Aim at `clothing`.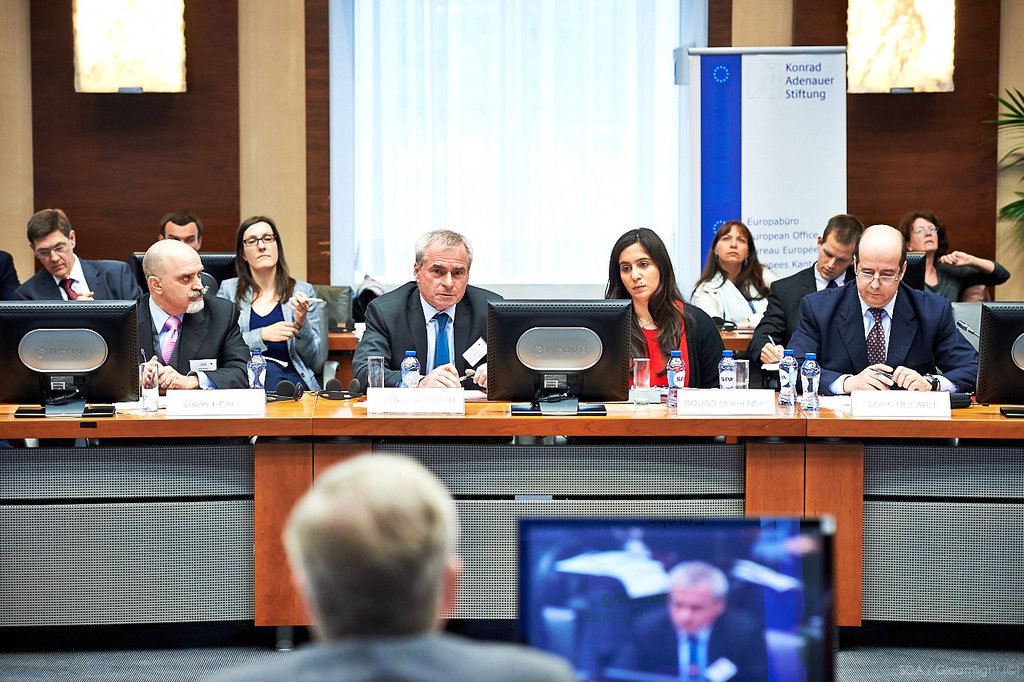
Aimed at rect(783, 279, 981, 400).
